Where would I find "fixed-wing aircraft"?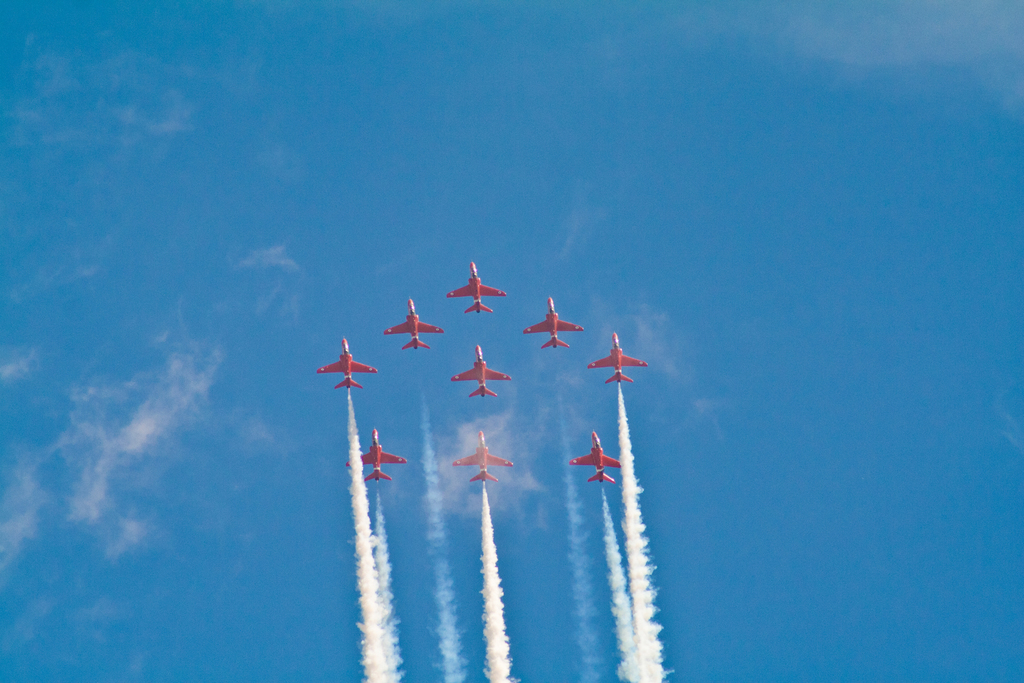
At l=317, t=336, r=377, b=391.
